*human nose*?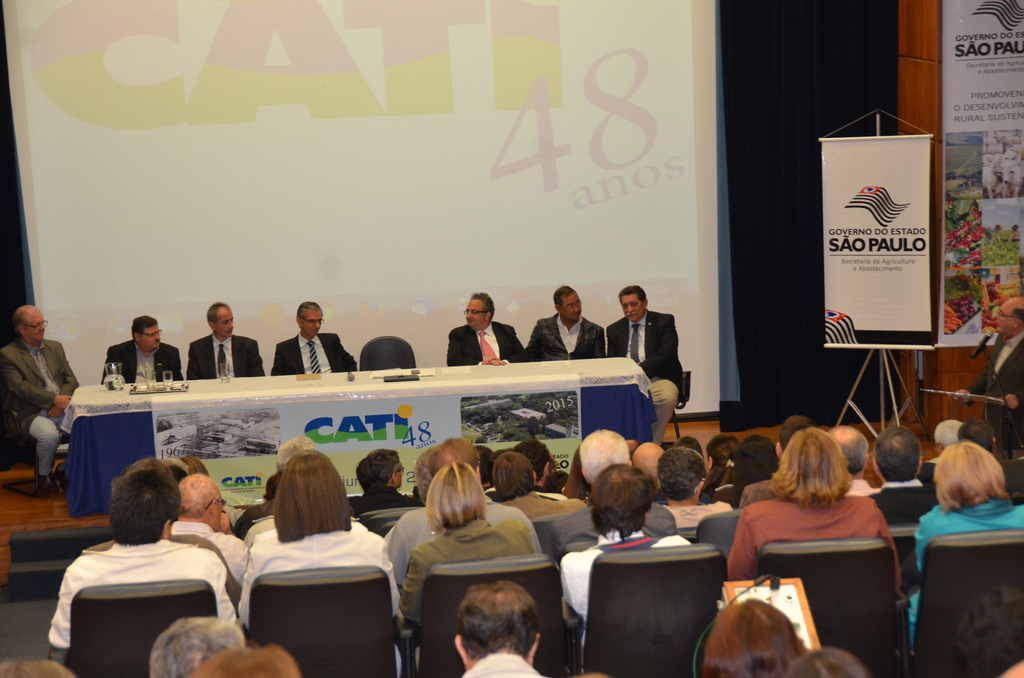
x1=993 y1=312 x2=1000 y2=319
